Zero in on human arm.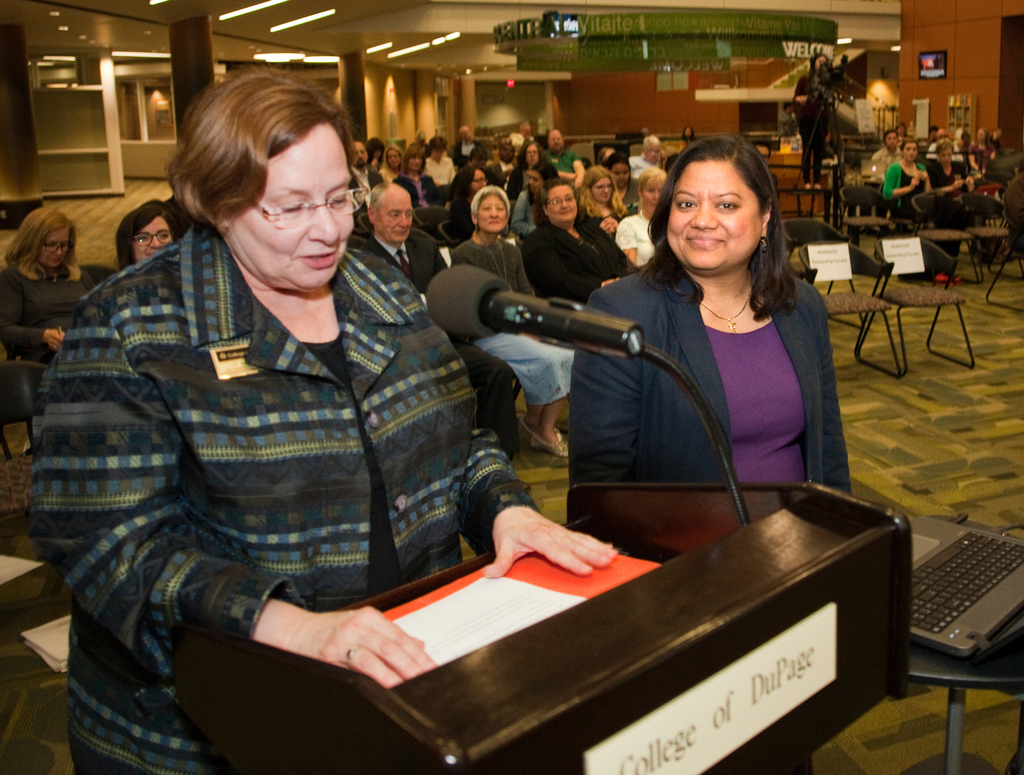
Zeroed in: 941/170/964/198.
